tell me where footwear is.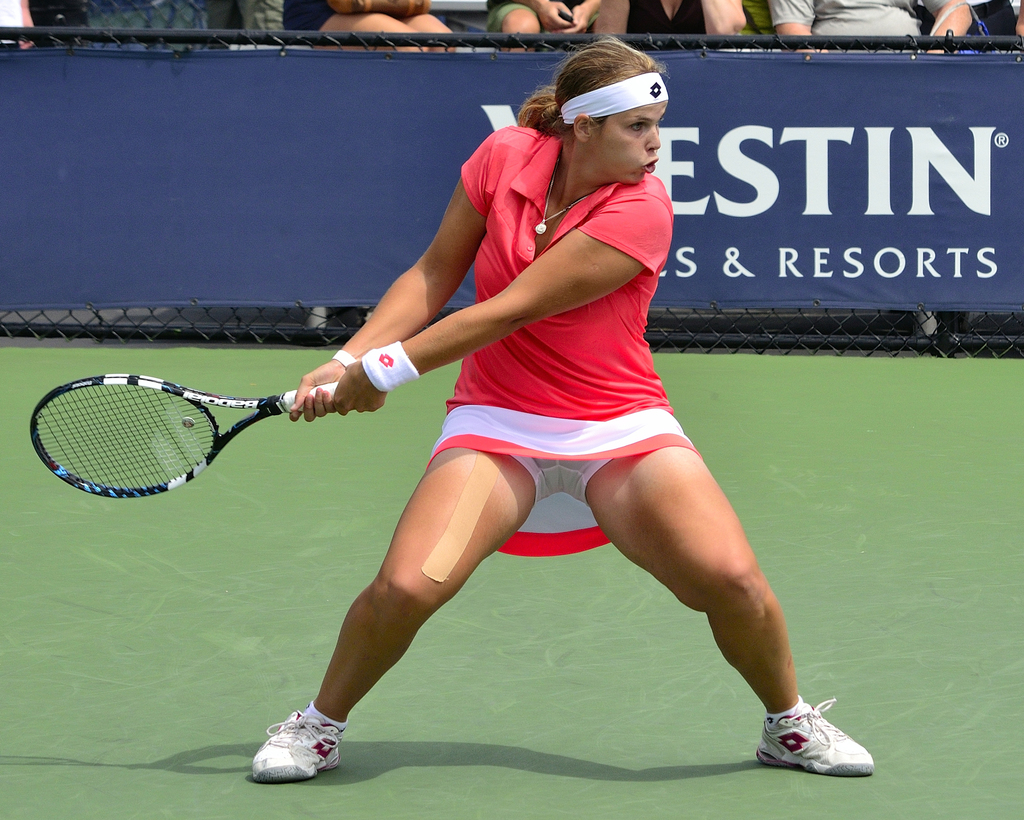
footwear is at 756, 698, 881, 778.
